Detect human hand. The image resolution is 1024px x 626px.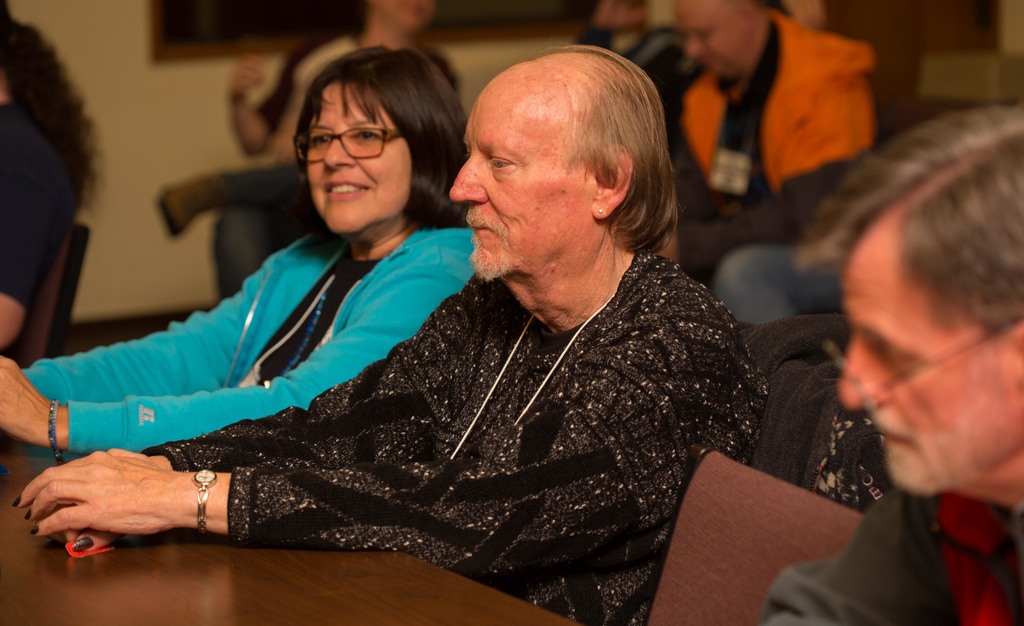
[x1=0, y1=296, x2=27, y2=346].
